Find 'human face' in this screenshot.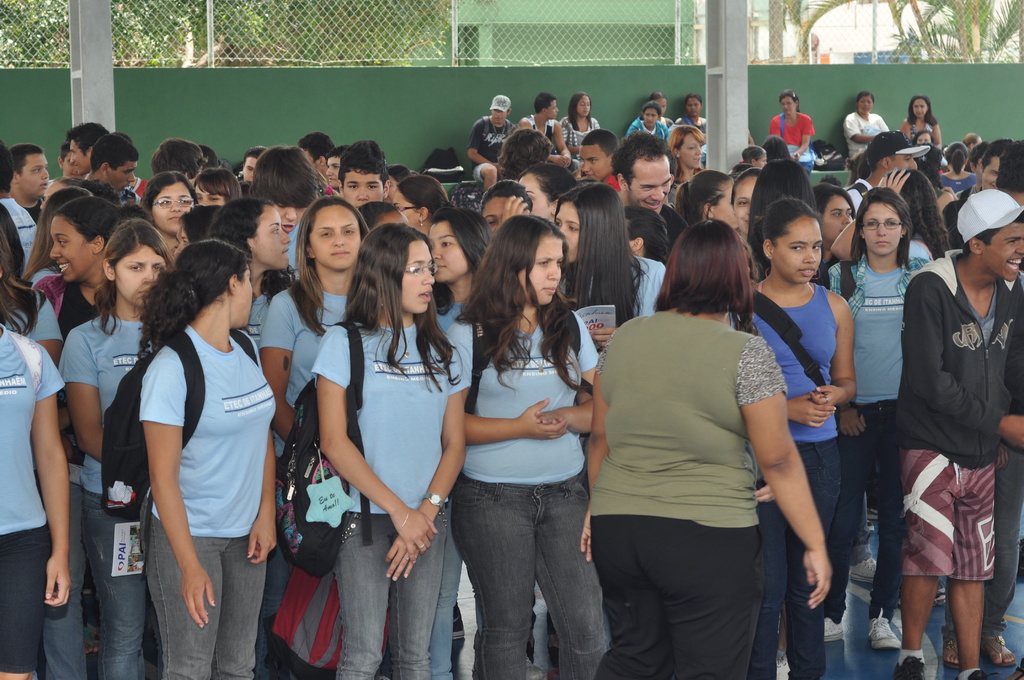
The bounding box for 'human face' is (579, 145, 612, 181).
